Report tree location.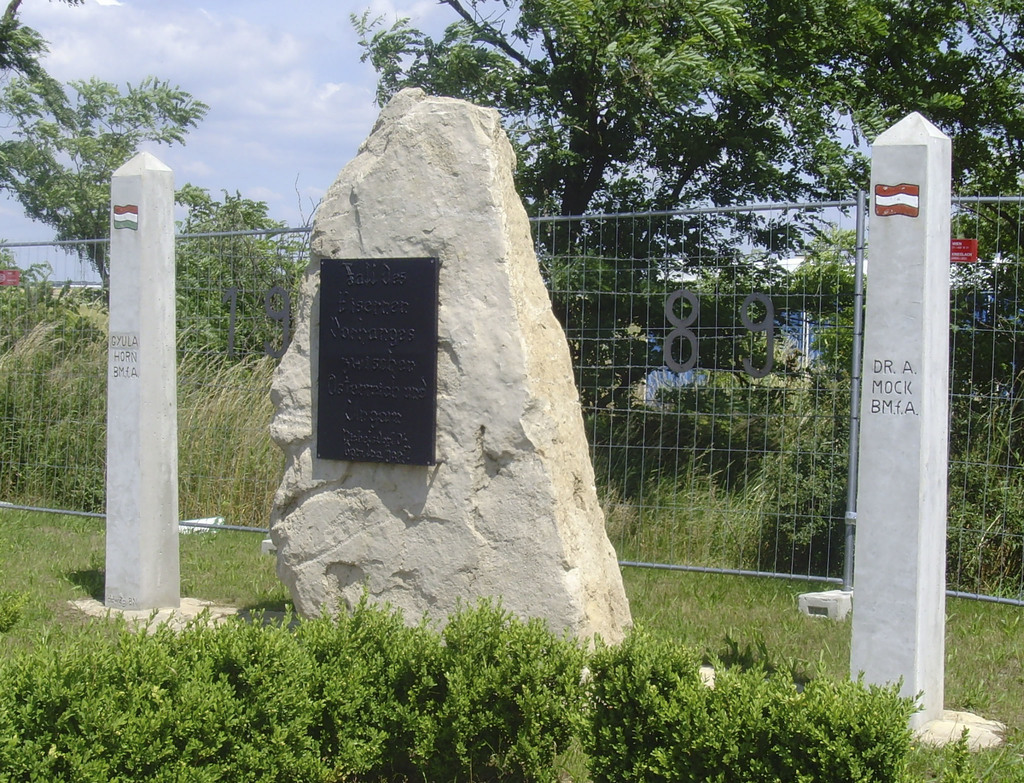
Report: (0,0,217,300).
